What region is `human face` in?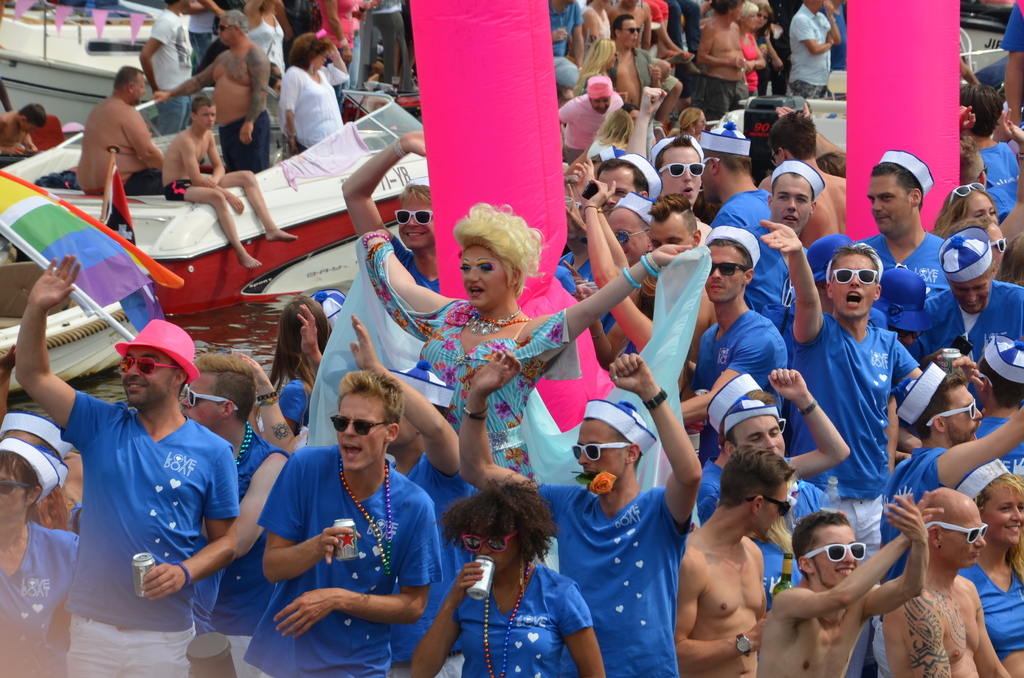
l=116, t=349, r=174, b=404.
